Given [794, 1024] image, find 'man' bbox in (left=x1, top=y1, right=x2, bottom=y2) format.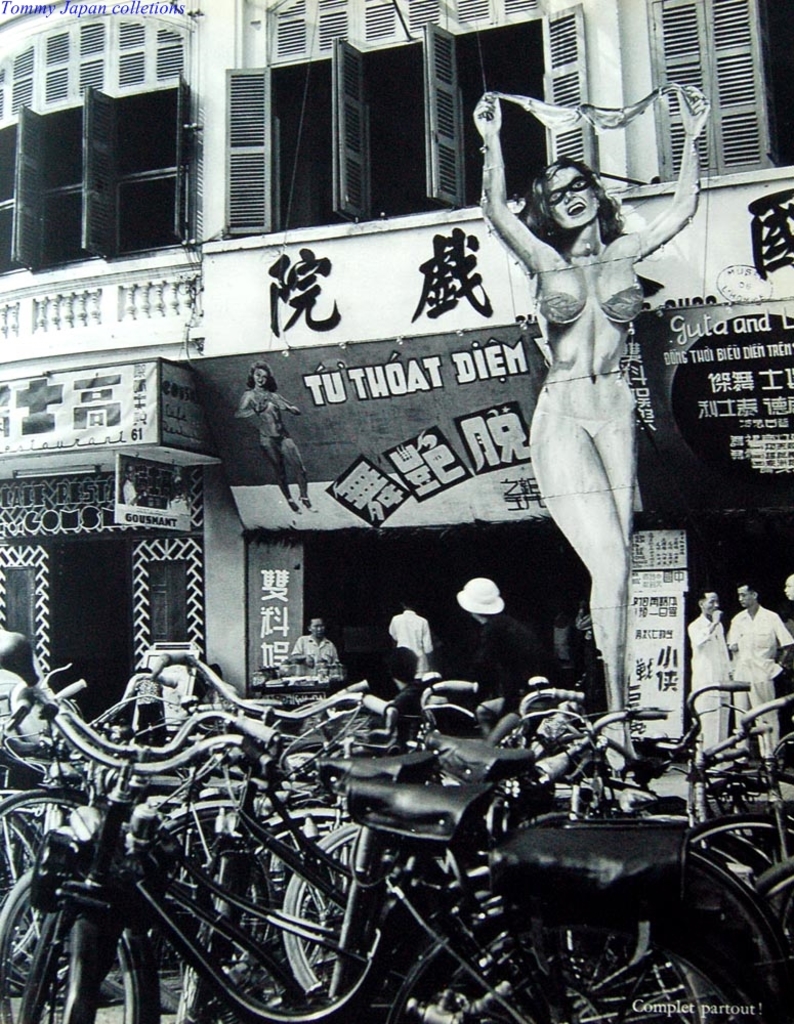
(left=717, top=580, right=793, bottom=762).
